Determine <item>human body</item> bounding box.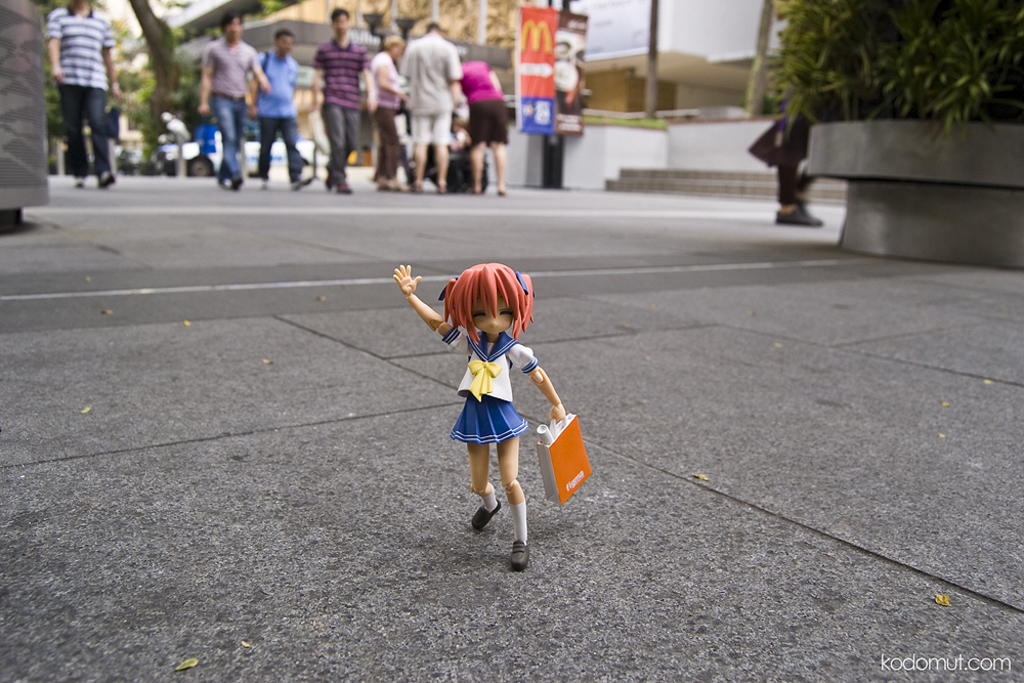
Determined: (x1=51, y1=7, x2=122, y2=187).
